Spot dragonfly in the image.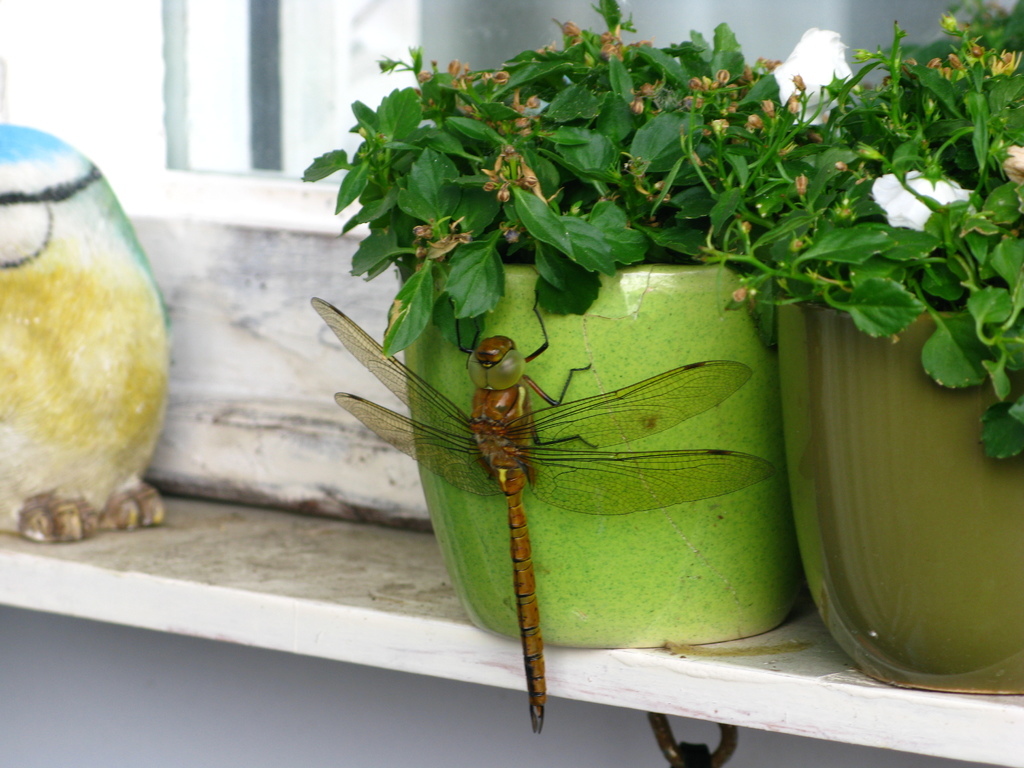
dragonfly found at (311, 292, 779, 733).
